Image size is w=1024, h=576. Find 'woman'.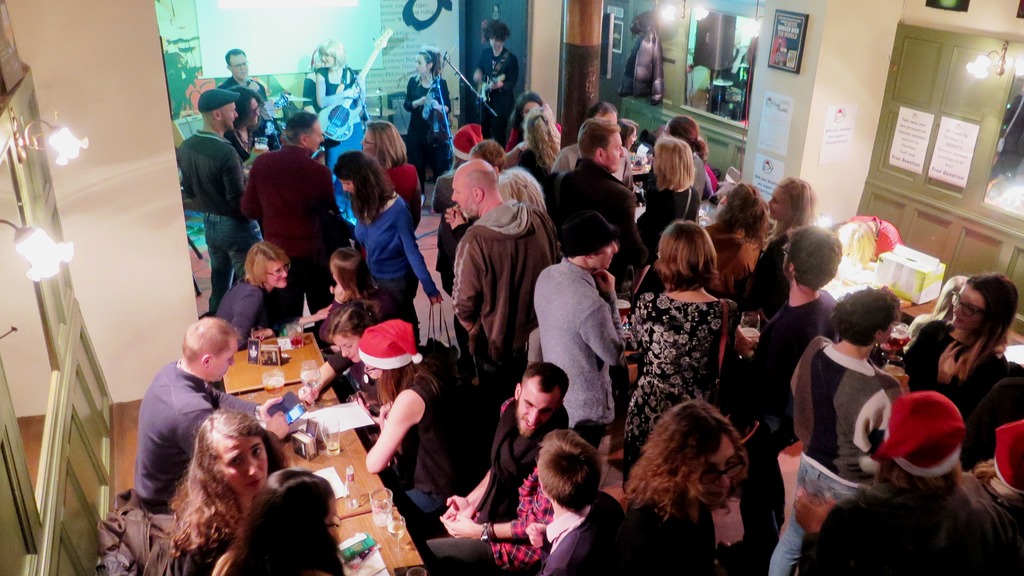
Rect(511, 109, 573, 185).
